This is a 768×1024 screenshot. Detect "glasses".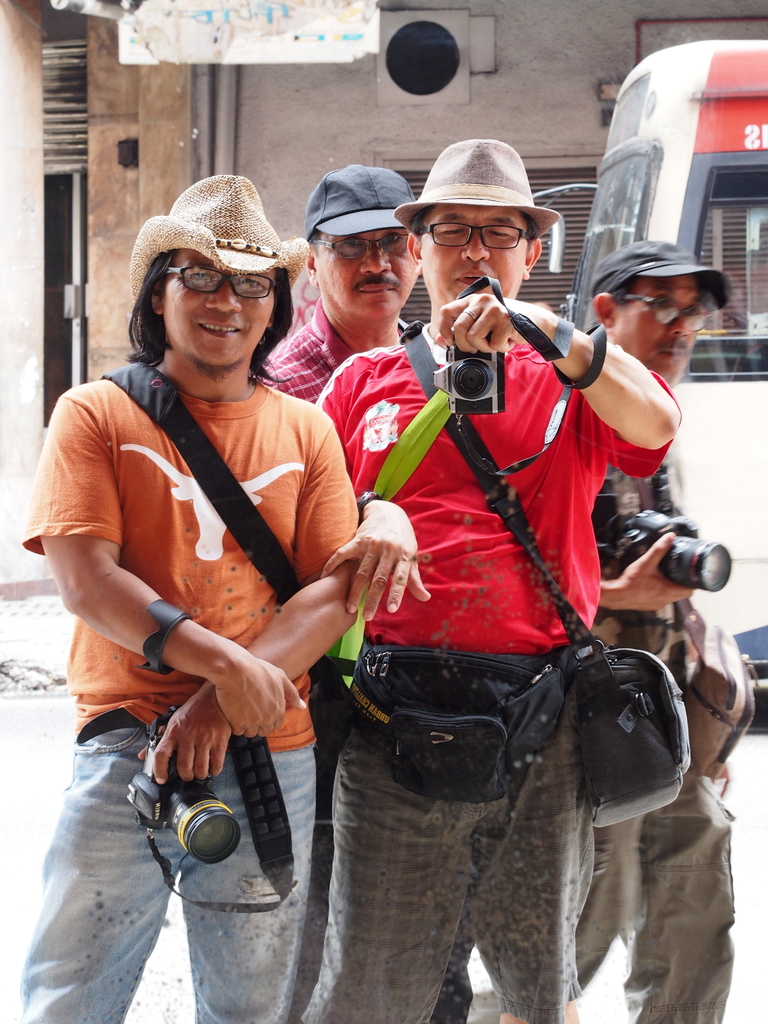
x1=317, y1=234, x2=410, y2=260.
